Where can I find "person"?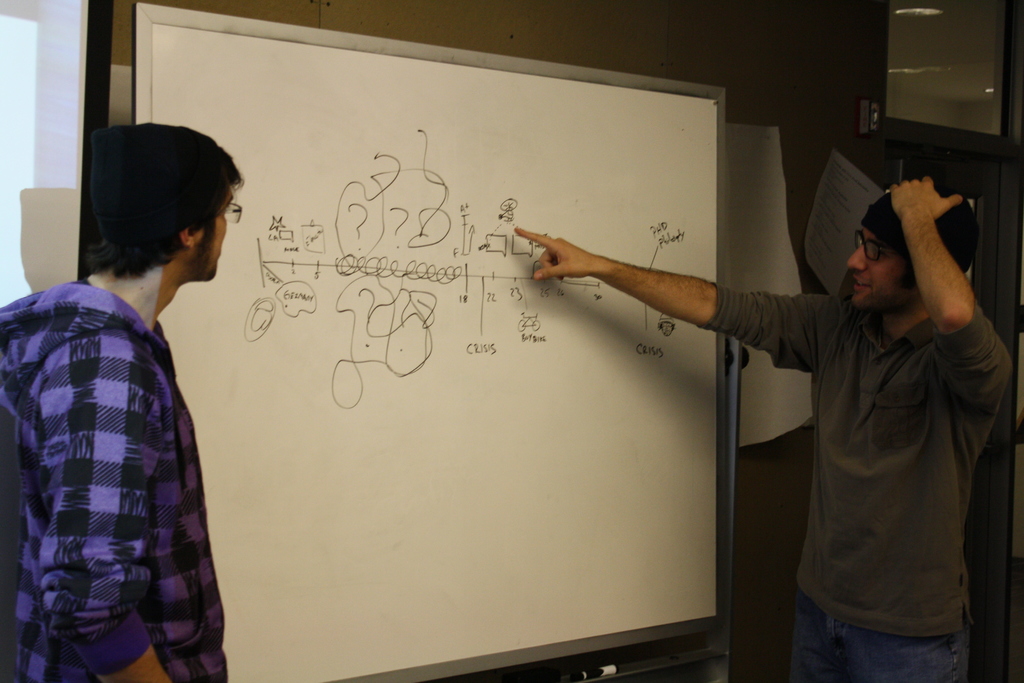
You can find it at (left=513, top=168, right=1020, bottom=682).
